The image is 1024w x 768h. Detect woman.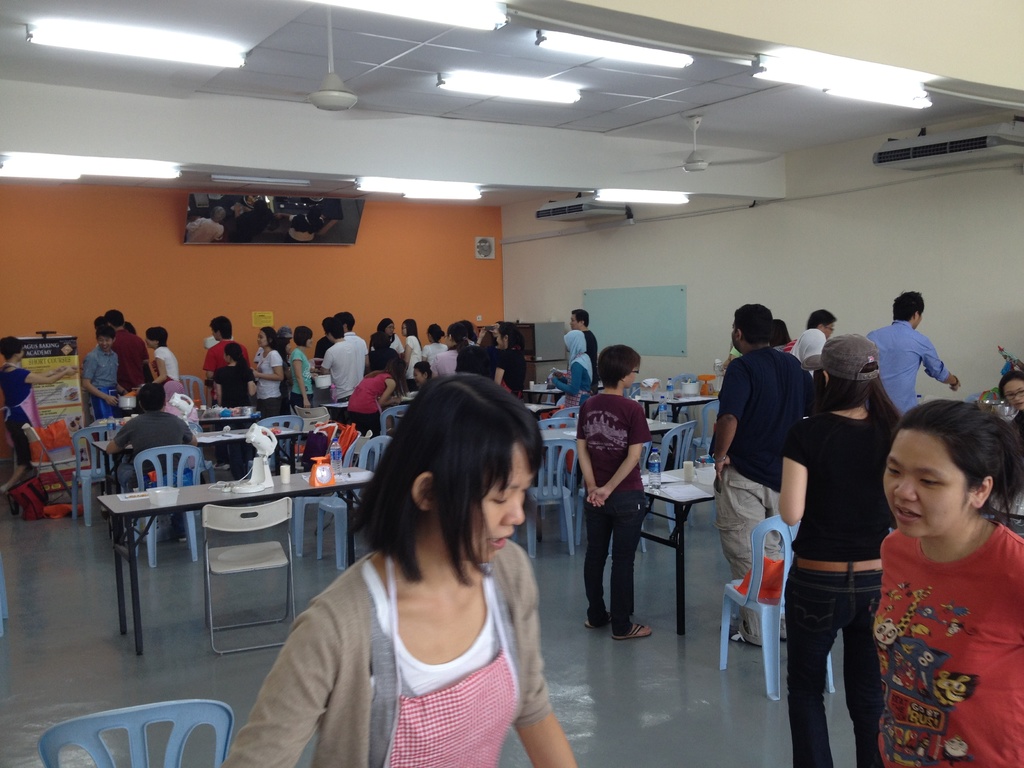
Detection: 258/326/283/419.
